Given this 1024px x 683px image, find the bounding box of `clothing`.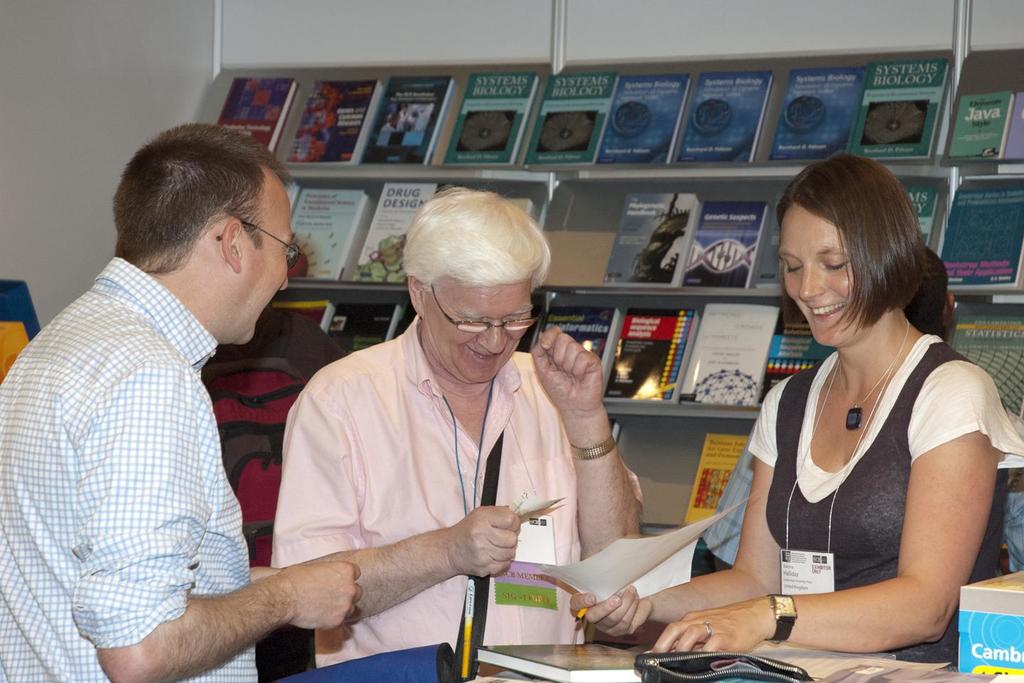
<box>270,309,647,679</box>.
